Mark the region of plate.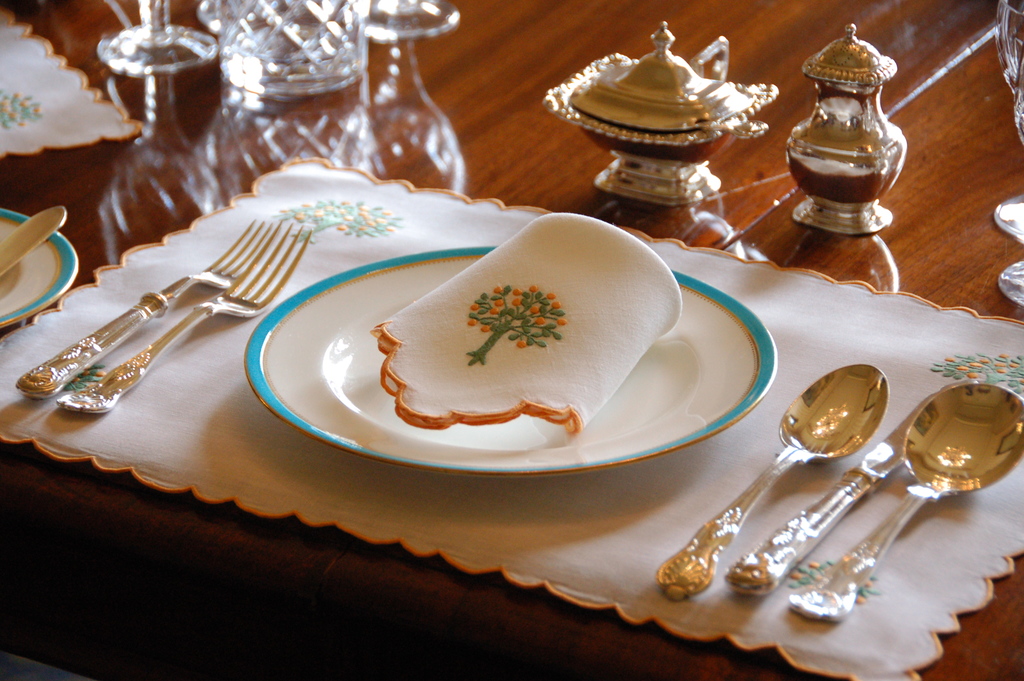
Region: {"left": 1, "top": 201, "right": 78, "bottom": 329}.
